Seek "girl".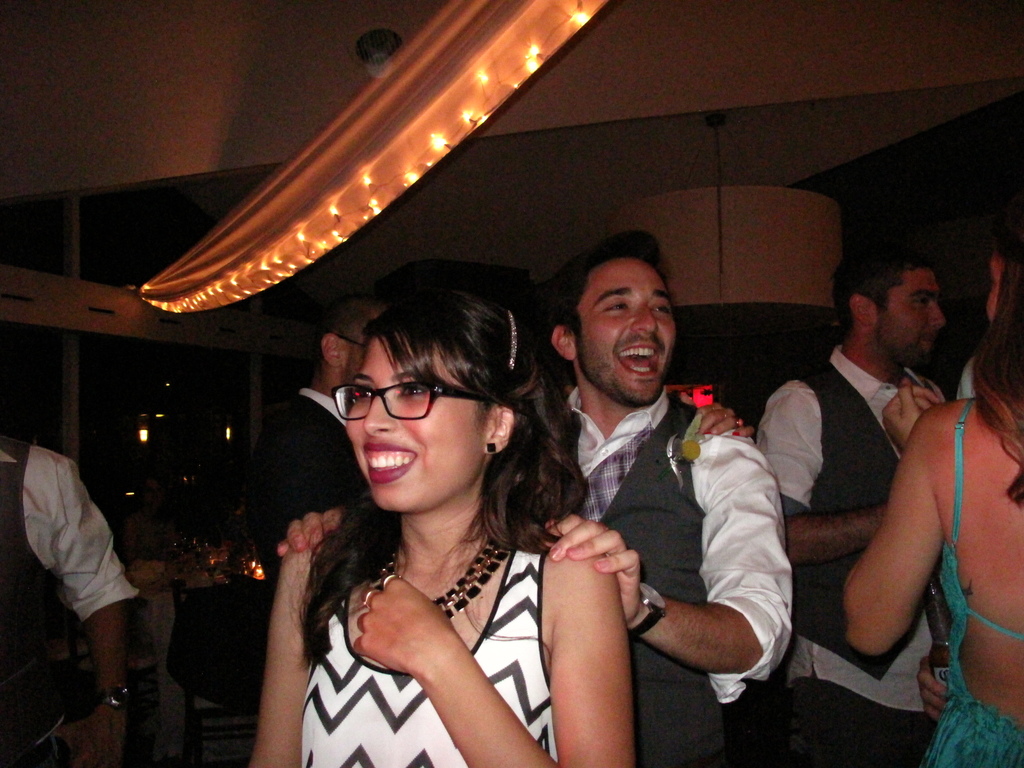
<bbox>255, 286, 632, 767</bbox>.
